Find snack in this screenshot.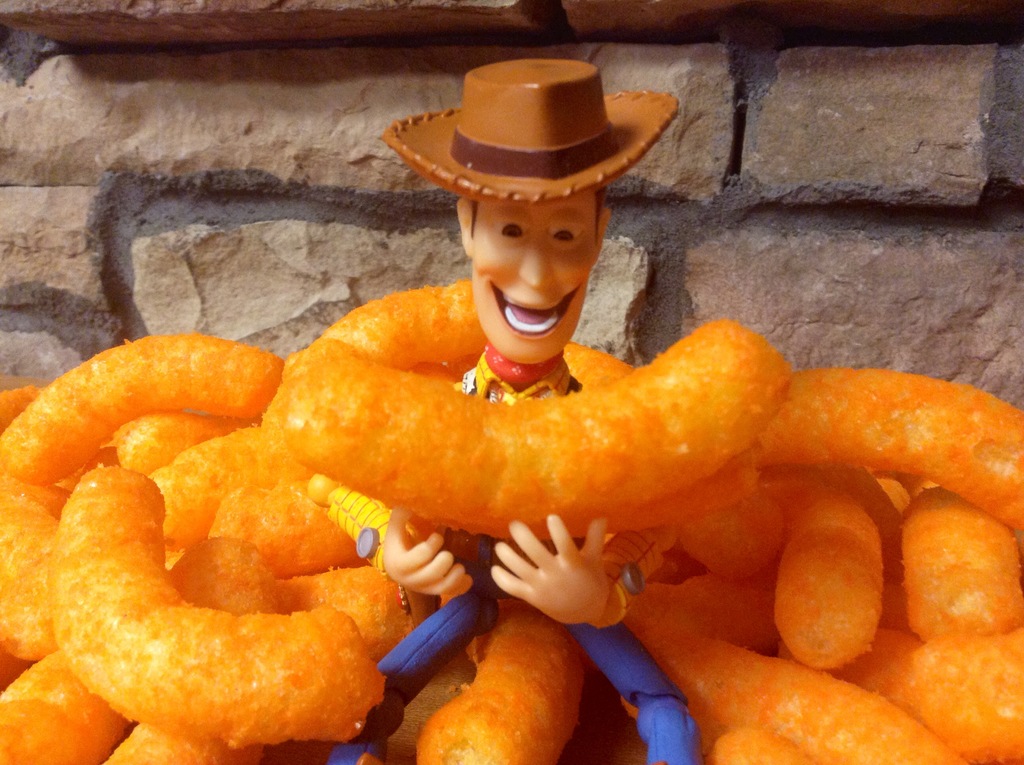
The bounding box for snack is [x1=0, y1=275, x2=1023, y2=764].
